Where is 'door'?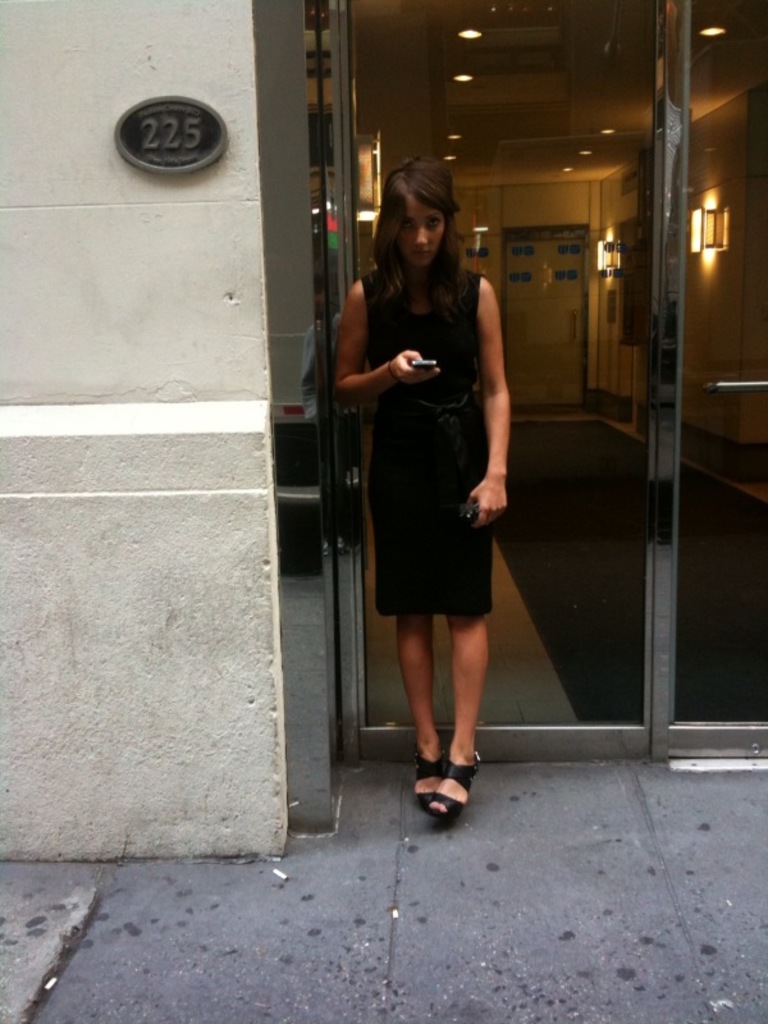
498 239 588 402.
